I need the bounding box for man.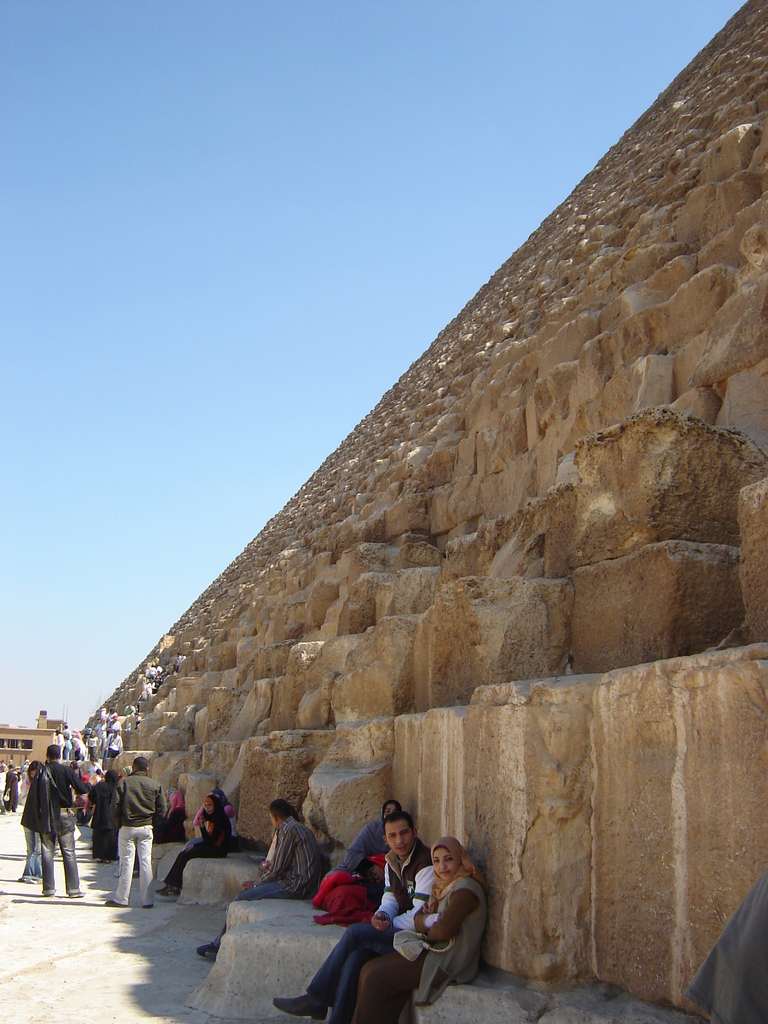
Here it is: region(195, 801, 319, 956).
